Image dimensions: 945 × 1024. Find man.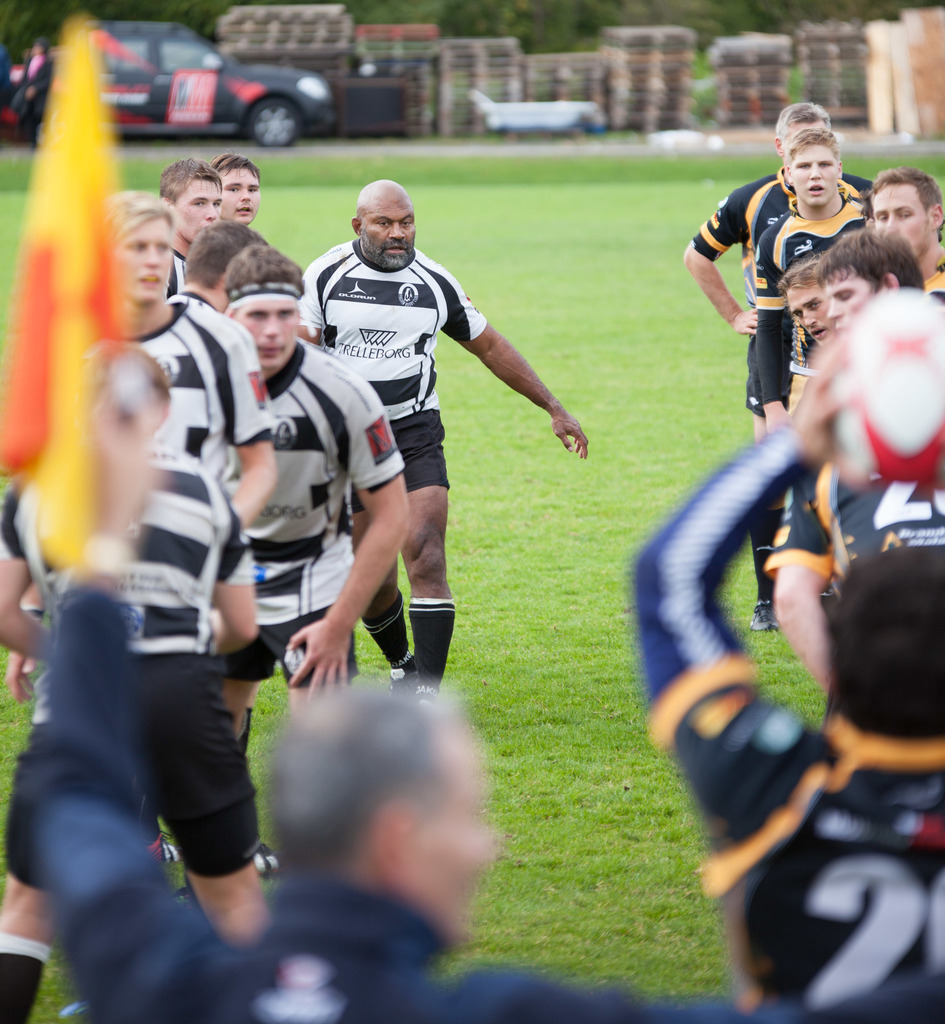
0,428,944,1023.
